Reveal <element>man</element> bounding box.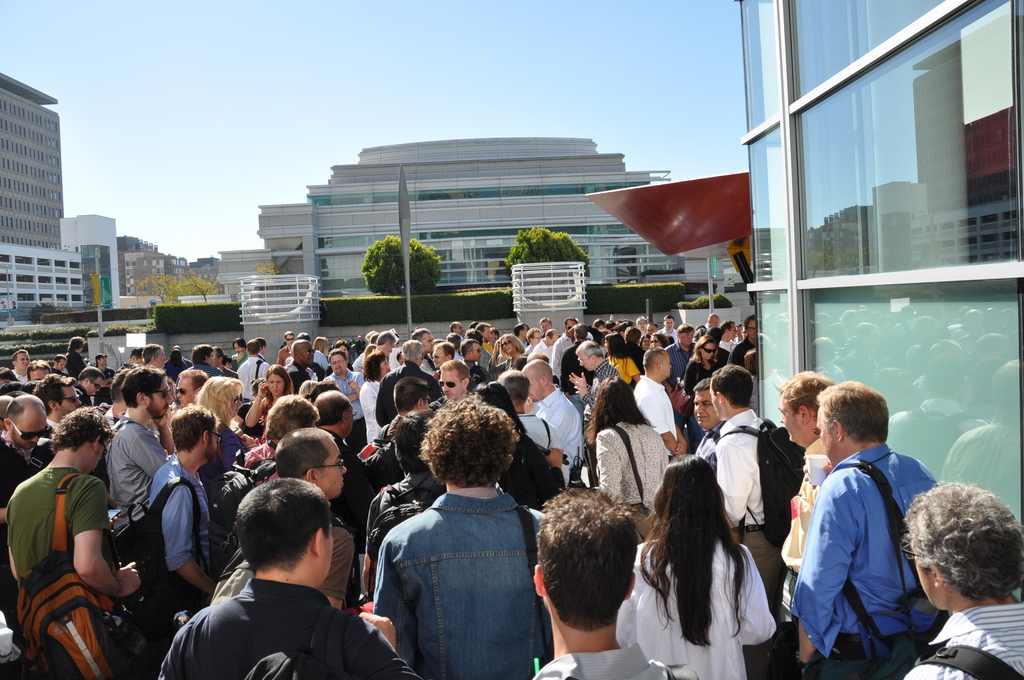
Revealed: (902,477,1023,679).
